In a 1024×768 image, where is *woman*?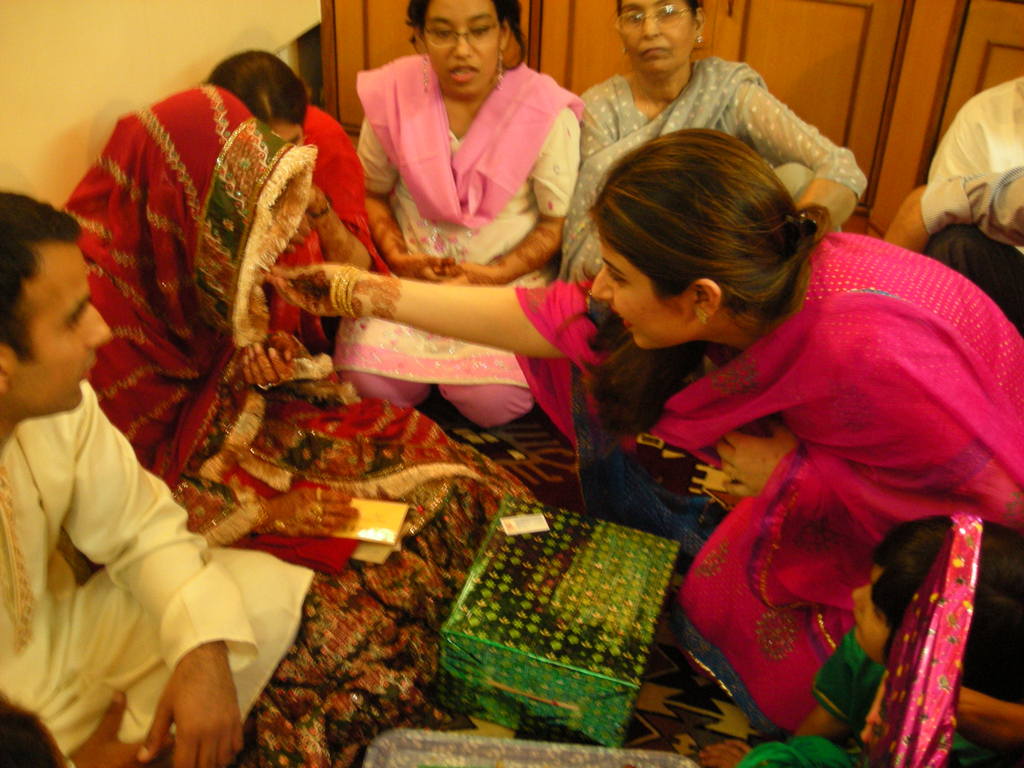
box=[61, 83, 358, 549].
